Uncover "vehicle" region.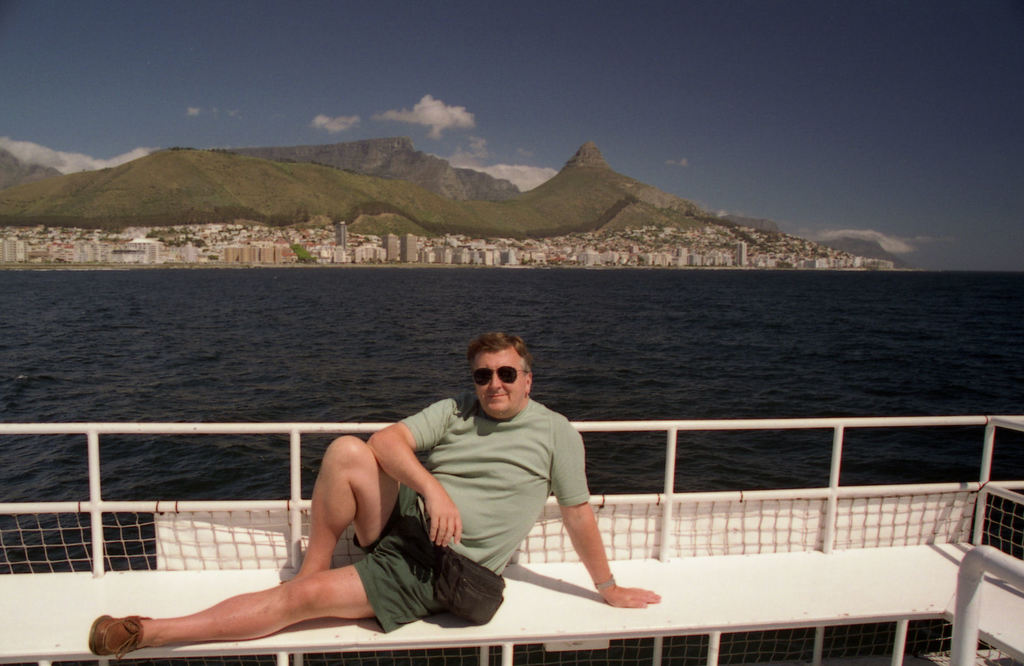
Uncovered: (0, 413, 1023, 665).
